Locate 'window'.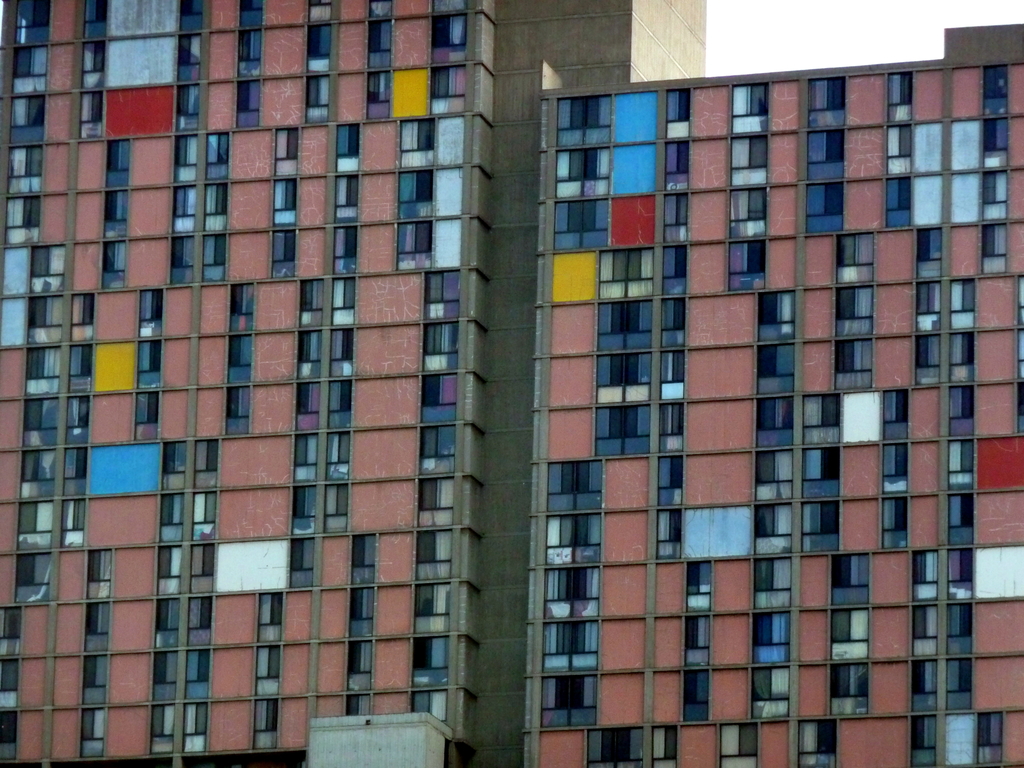
Bounding box: {"left": 658, "top": 459, "right": 683, "bottom": 504}.
